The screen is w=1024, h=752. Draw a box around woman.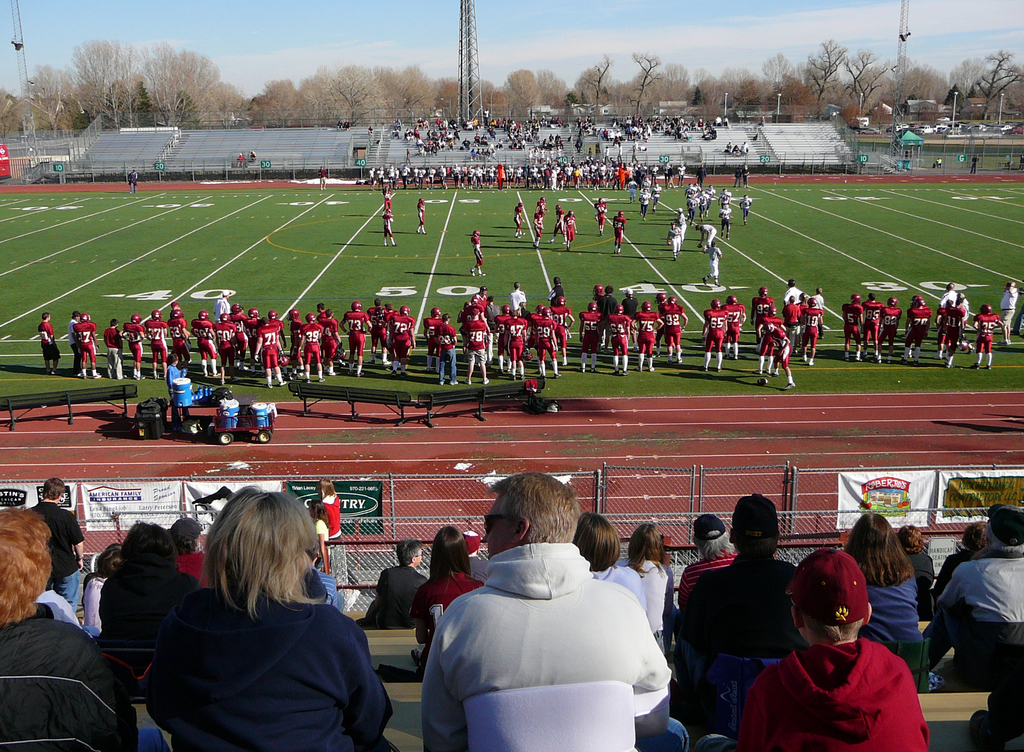
BBox(626, 521, 676, 650).
